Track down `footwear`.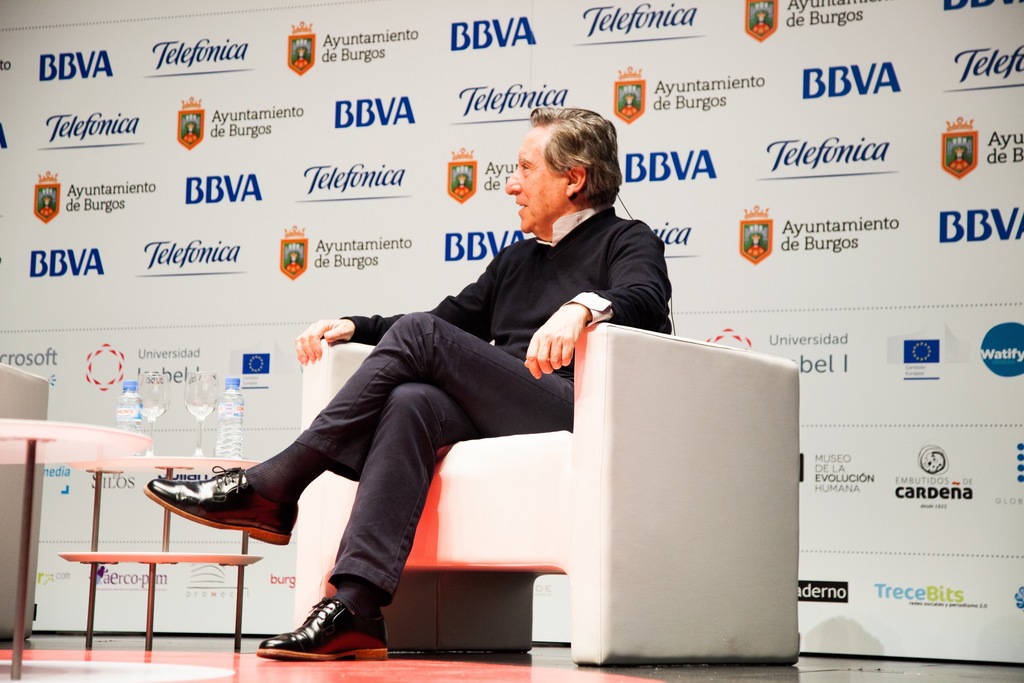
Tracked to [255, 593, 388, 662].
